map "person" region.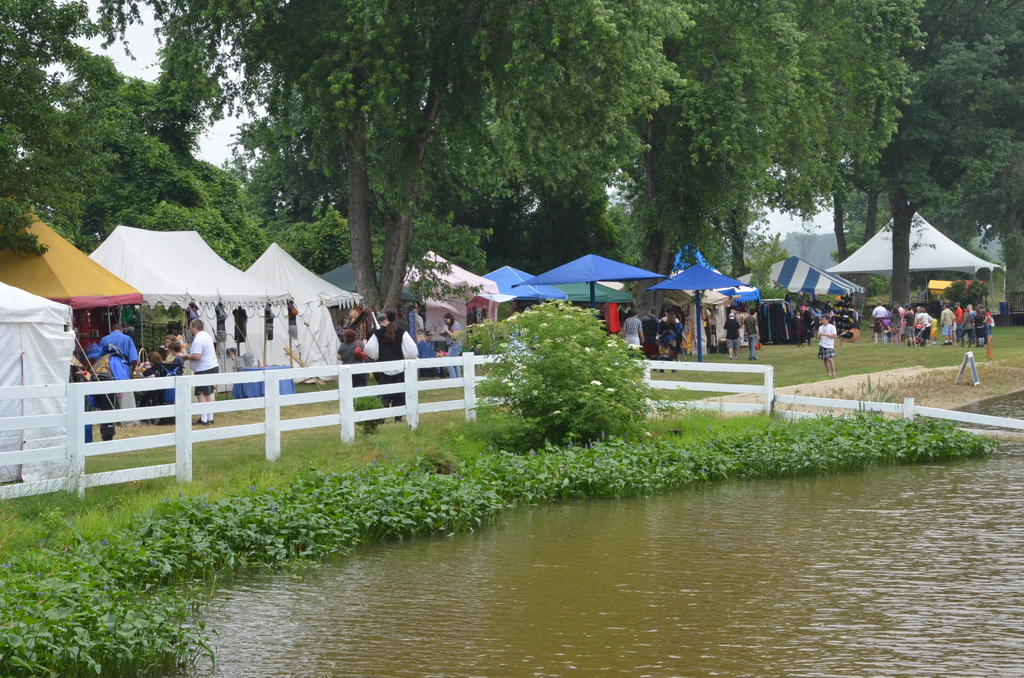
Mapped to region(184, 314, 224, 426).
